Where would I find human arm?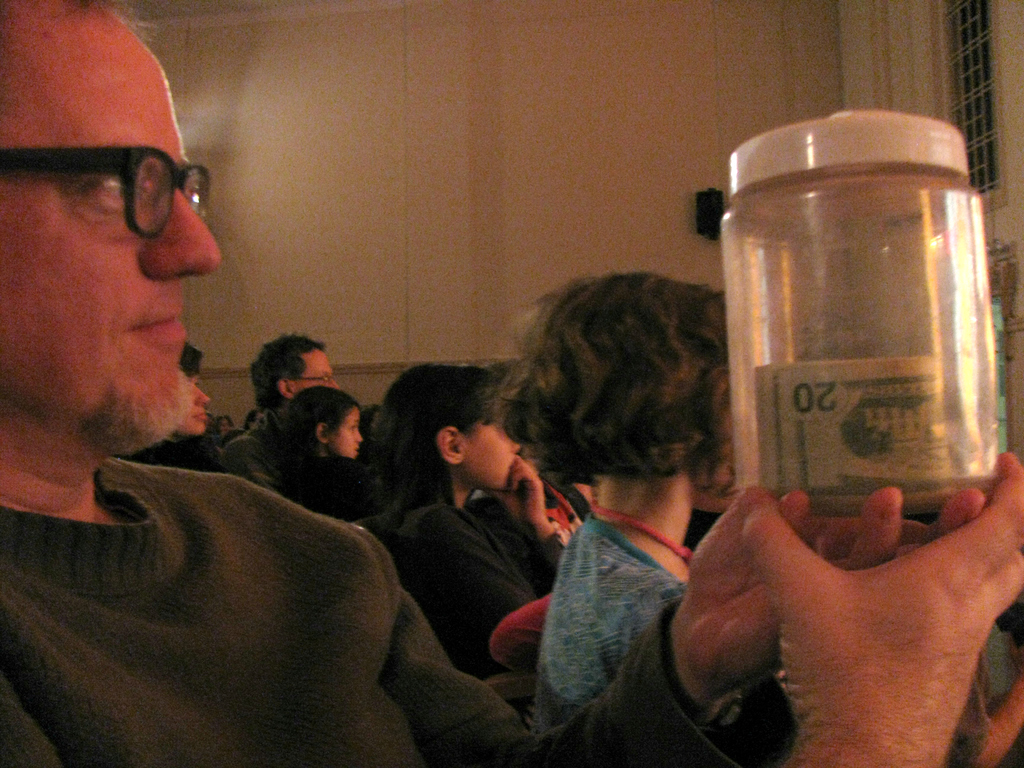
At 751 455 1023 767.
